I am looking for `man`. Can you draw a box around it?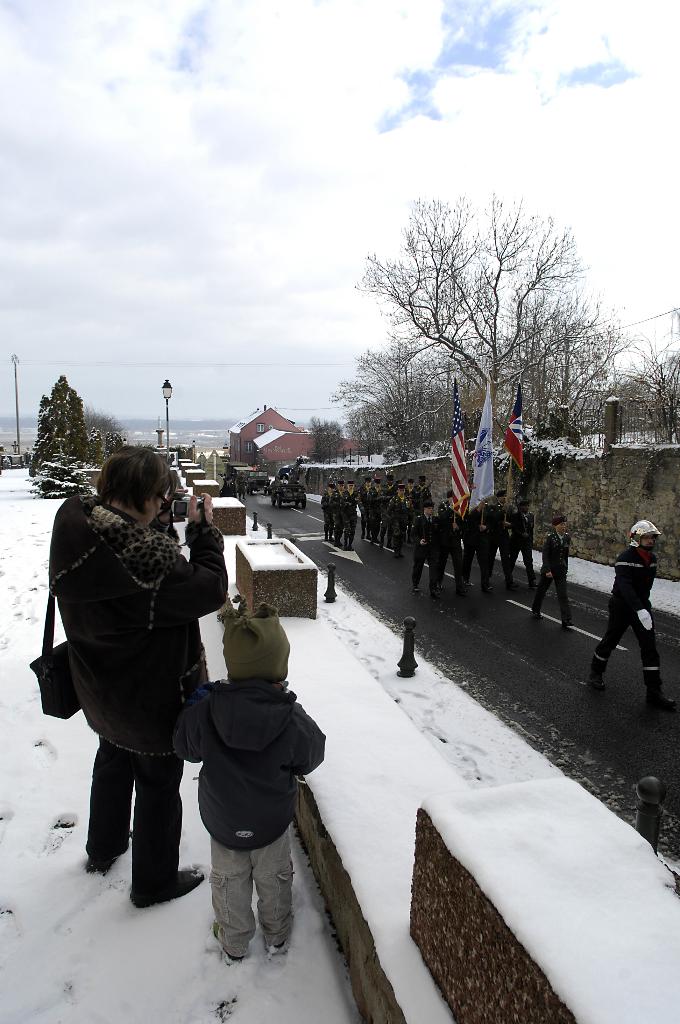
Sure, the bounding box is 524:510:569:627.
